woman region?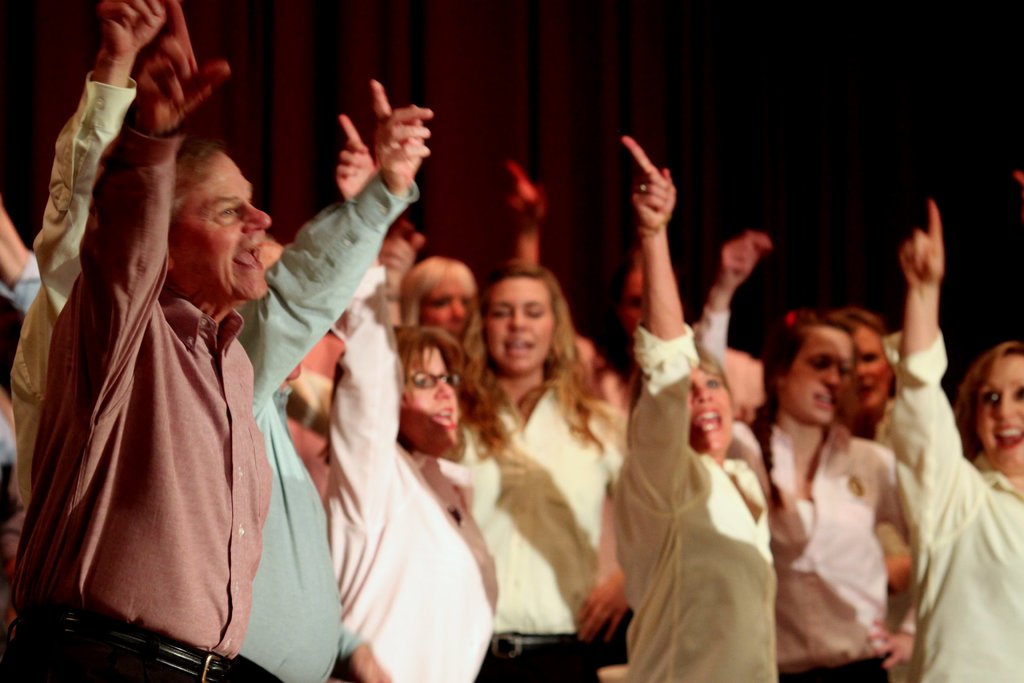
select_region(871, 197, 1023, 682)
